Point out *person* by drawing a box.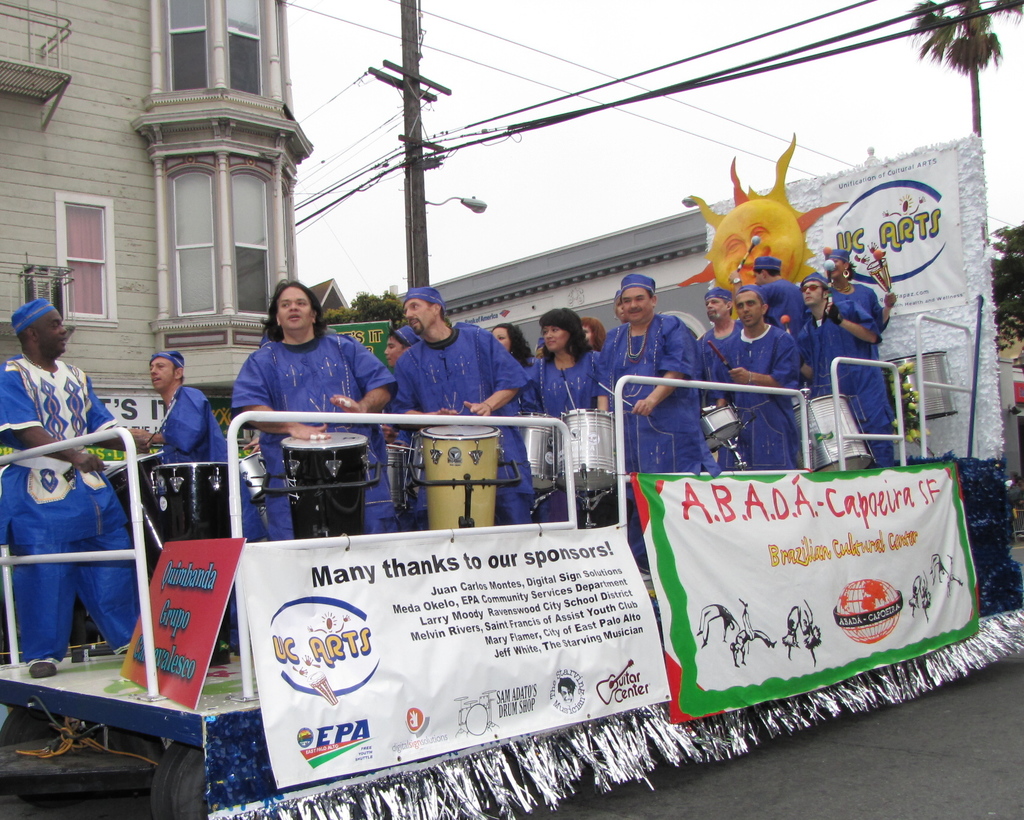
605:272:714:472.
